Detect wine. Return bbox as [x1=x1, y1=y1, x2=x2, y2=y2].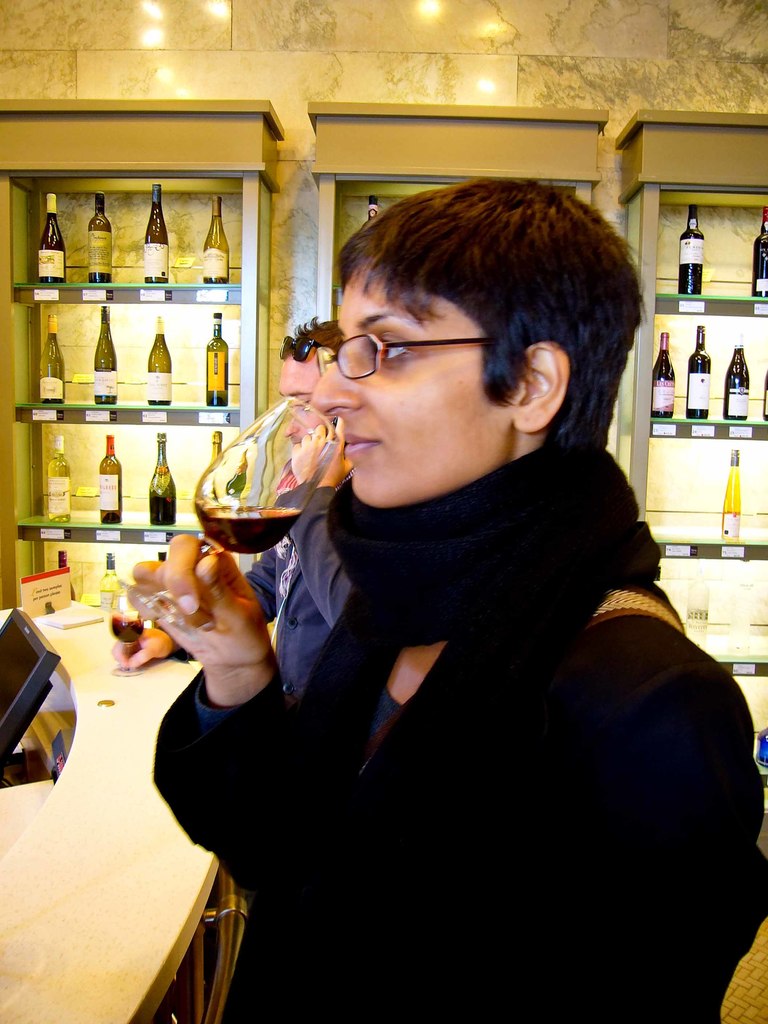
[x1=98, y1=551, x2=117, y2=612].
